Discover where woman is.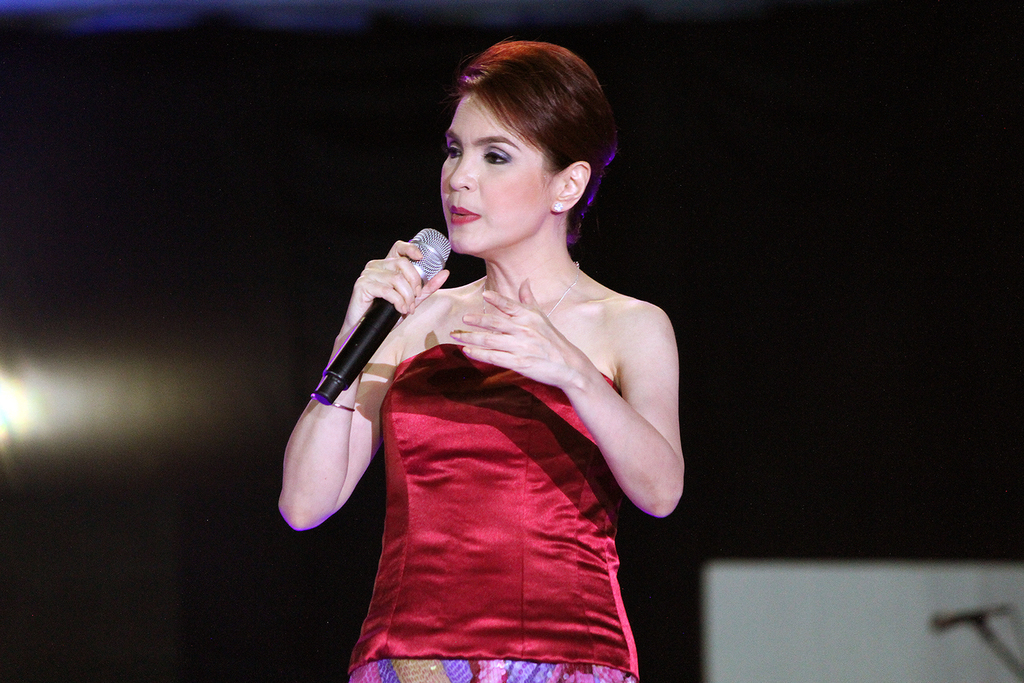
Discovered at x1=280 y1=55 x2=701 y2=669.
